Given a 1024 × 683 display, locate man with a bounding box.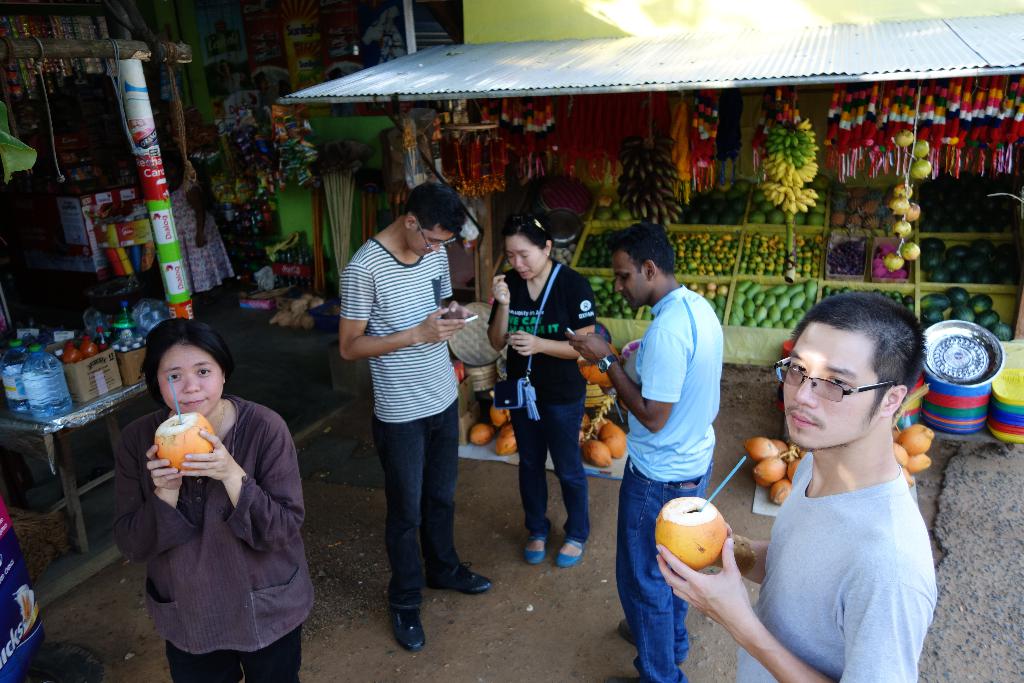
Located: detection(337, 188, 495, 654).
